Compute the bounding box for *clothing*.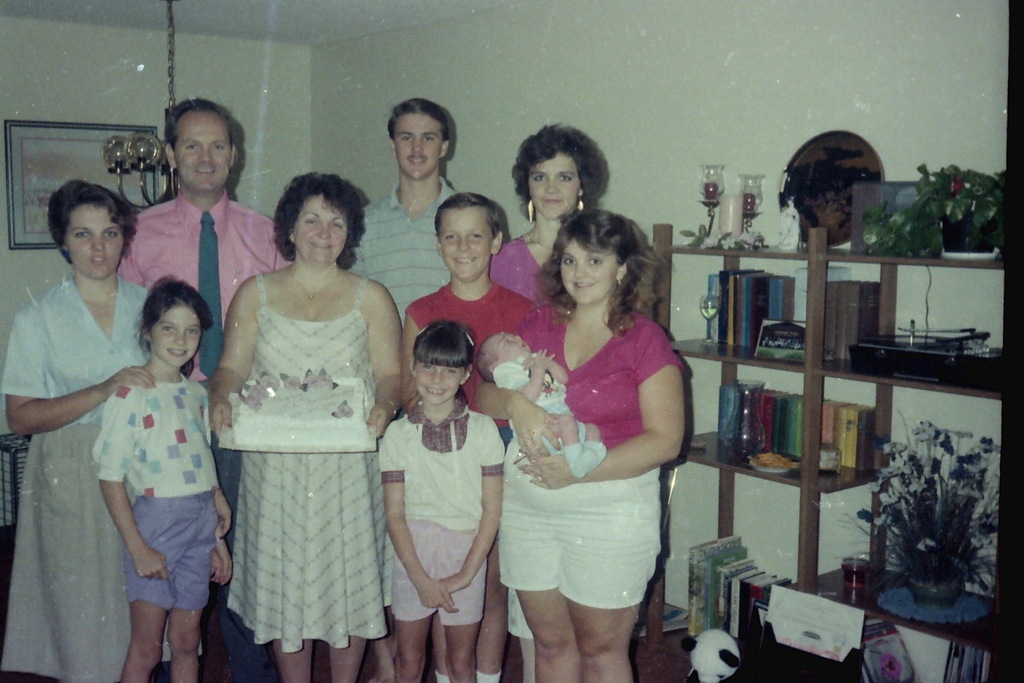
left=227, top=276, right=383, bottom=655.
